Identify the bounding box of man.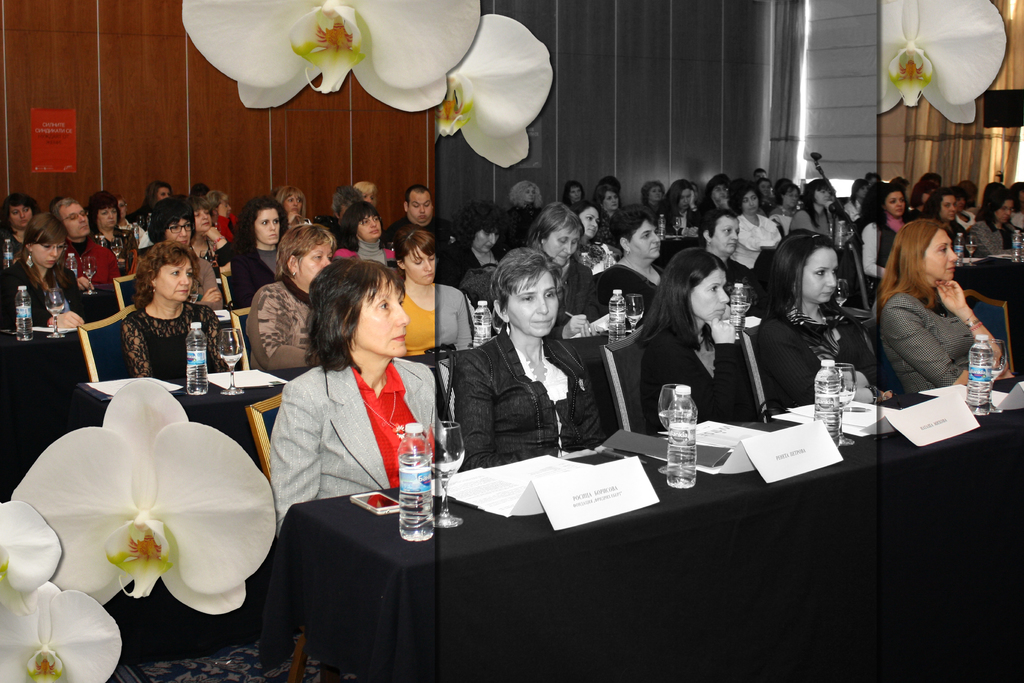
pyautogui.locateOnScreen(387, 188, 456, 243).
